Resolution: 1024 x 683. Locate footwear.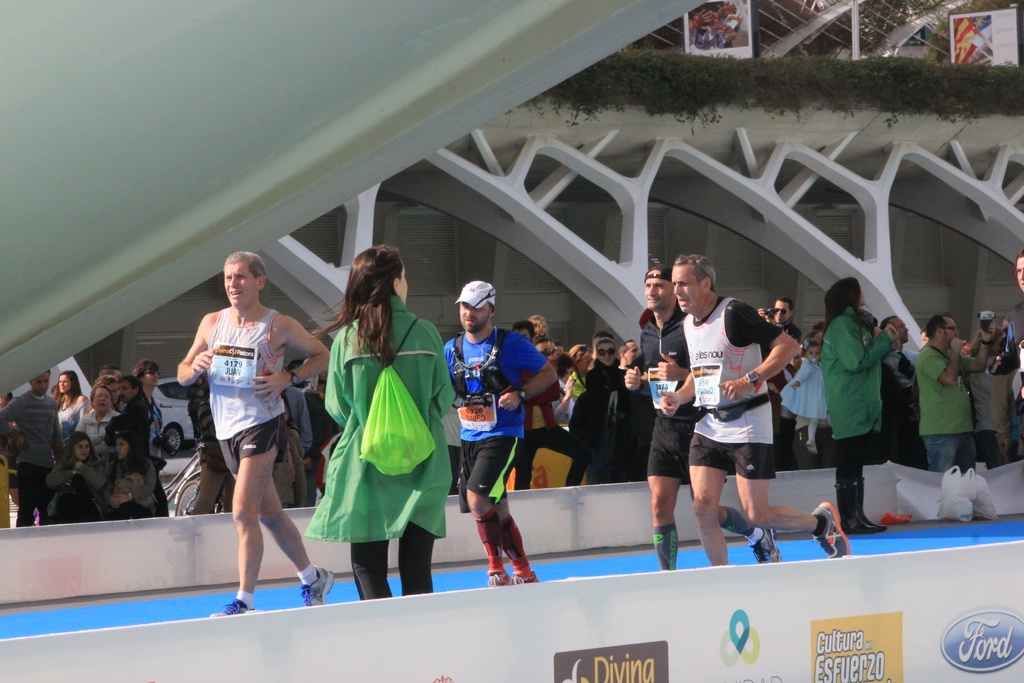
<bbox>516, 572, 544, 582</bbox>.
